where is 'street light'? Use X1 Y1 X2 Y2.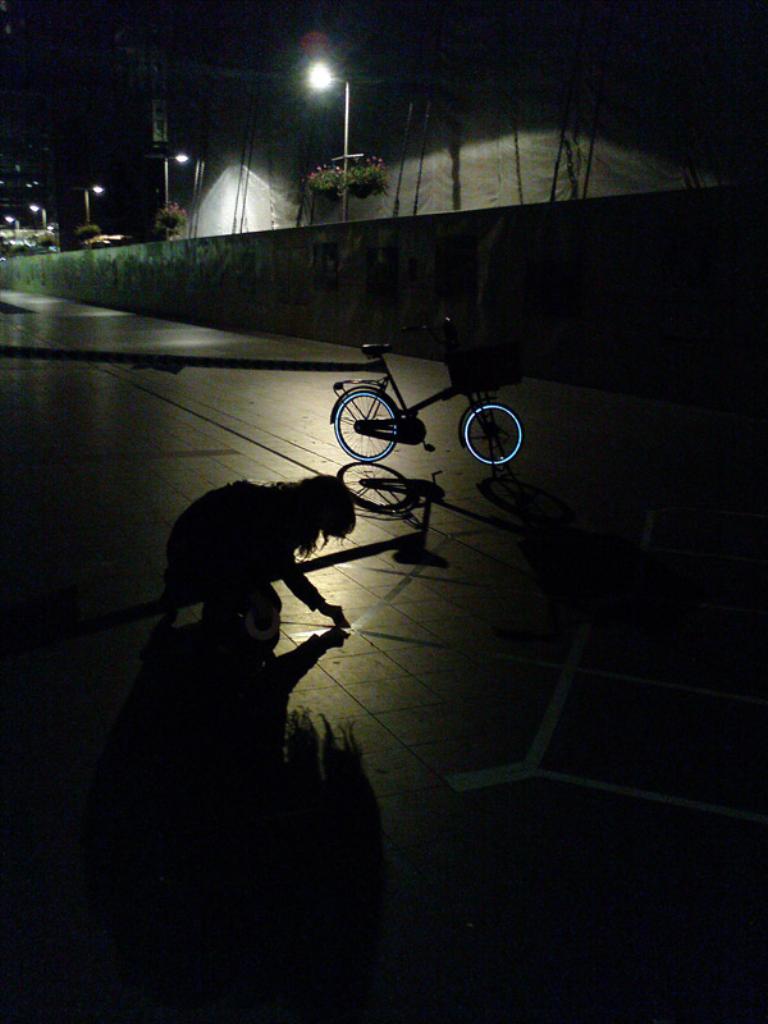
87 180 104 228.
